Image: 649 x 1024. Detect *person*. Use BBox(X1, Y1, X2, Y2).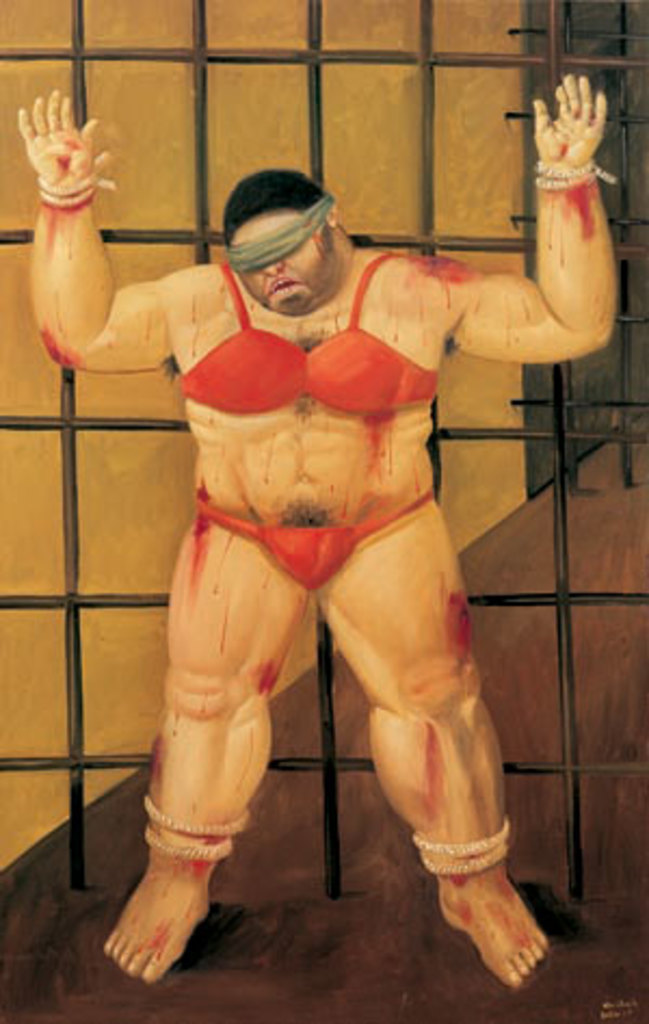
BBox(13, 69, 621, 992).
